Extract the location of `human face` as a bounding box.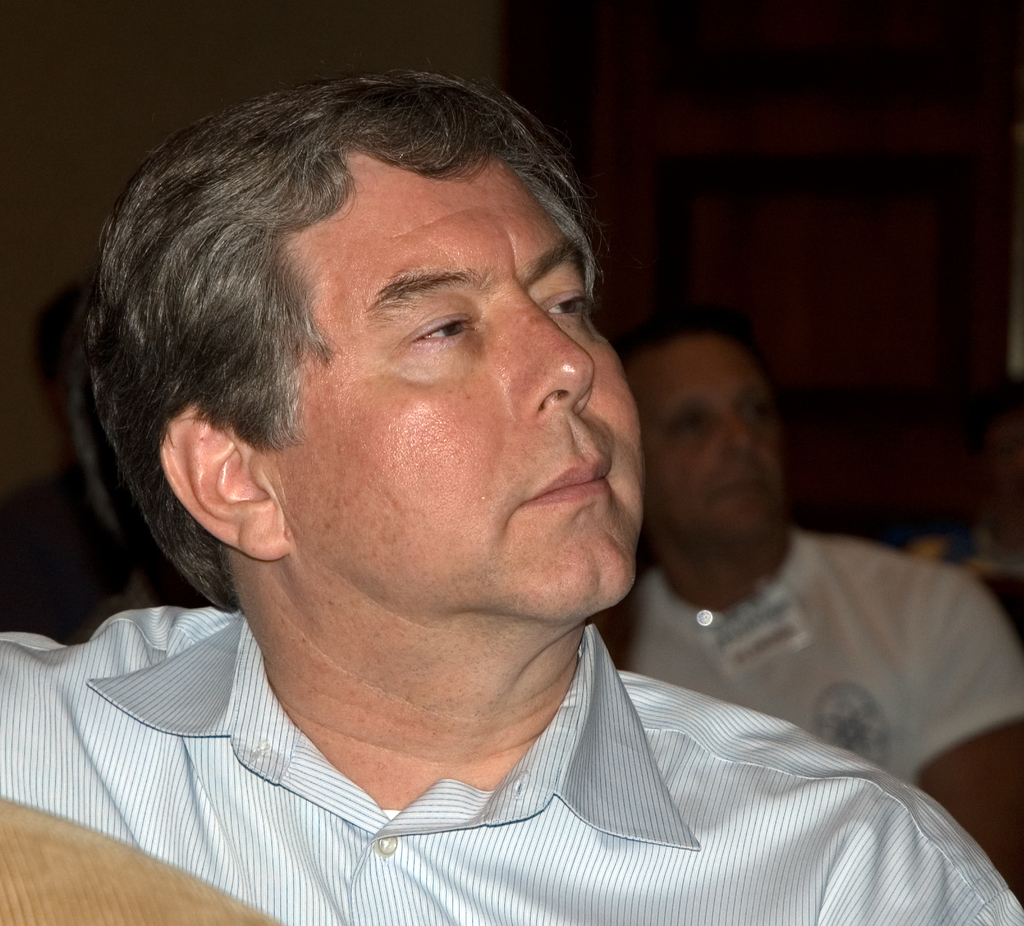
detection(172, 100, 636, 681).
